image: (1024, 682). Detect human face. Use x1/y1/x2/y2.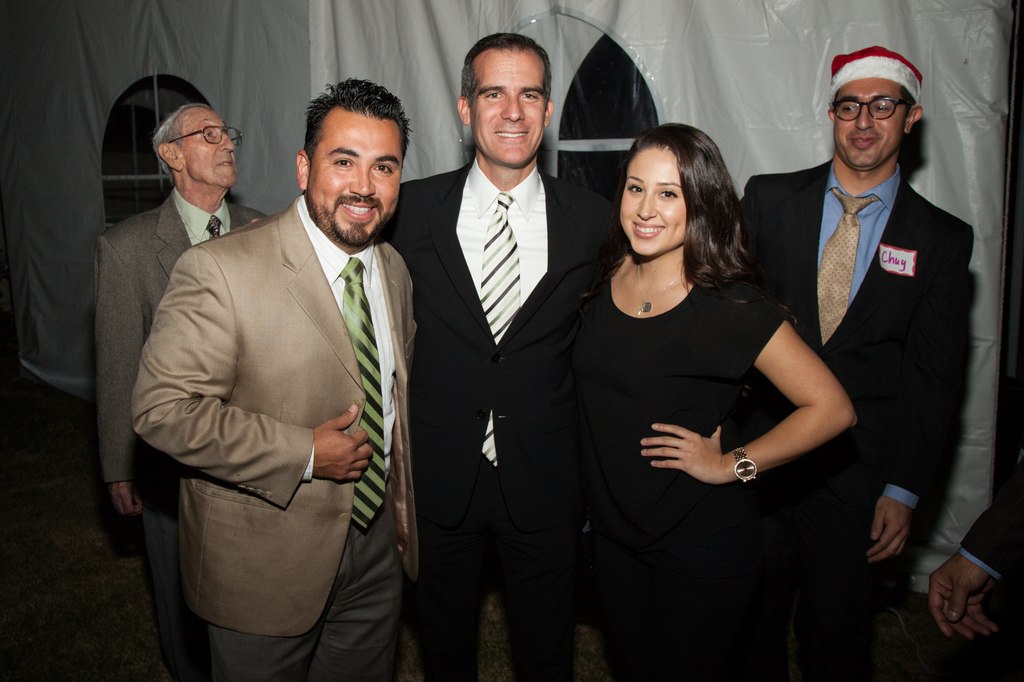
469/44/553/165.
